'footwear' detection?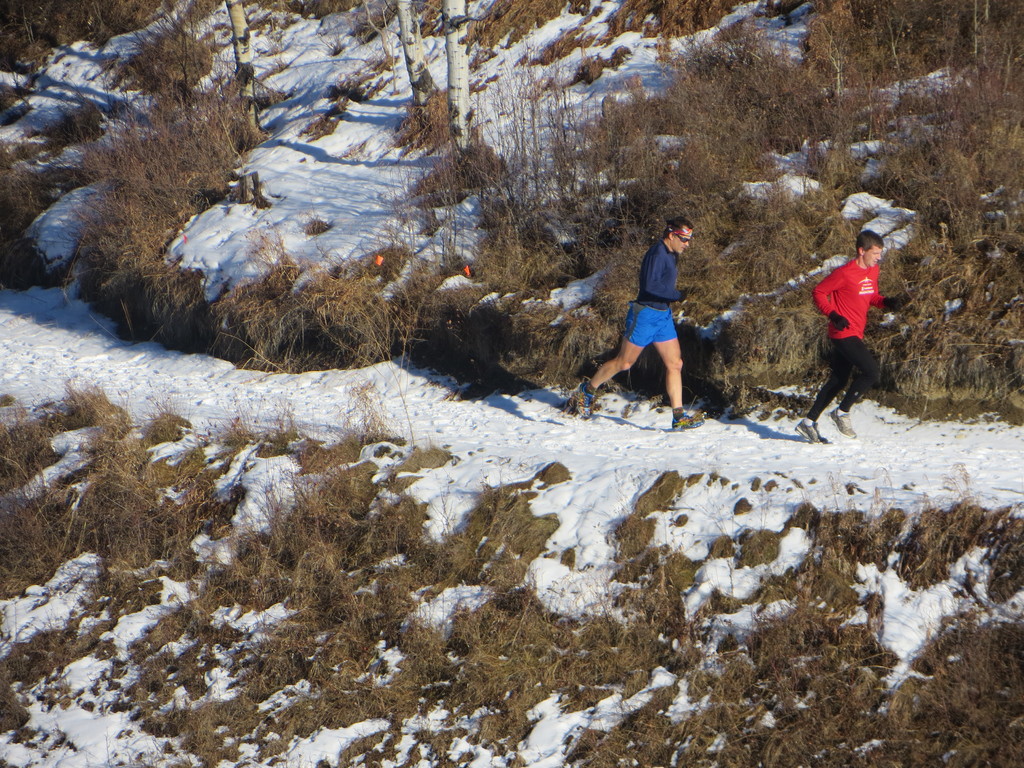
{"left": 569, "top": 381, "right": 602, "bottom": 425}
